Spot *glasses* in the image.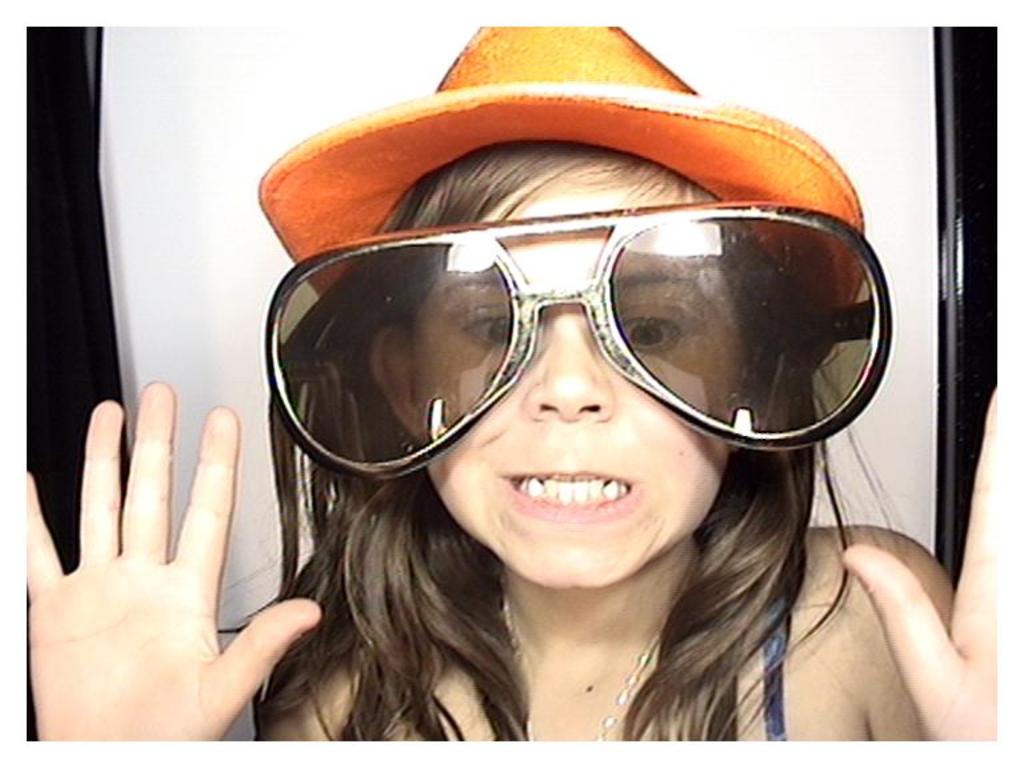
*glasses* found at BBox(211, 181, 909, 509).
